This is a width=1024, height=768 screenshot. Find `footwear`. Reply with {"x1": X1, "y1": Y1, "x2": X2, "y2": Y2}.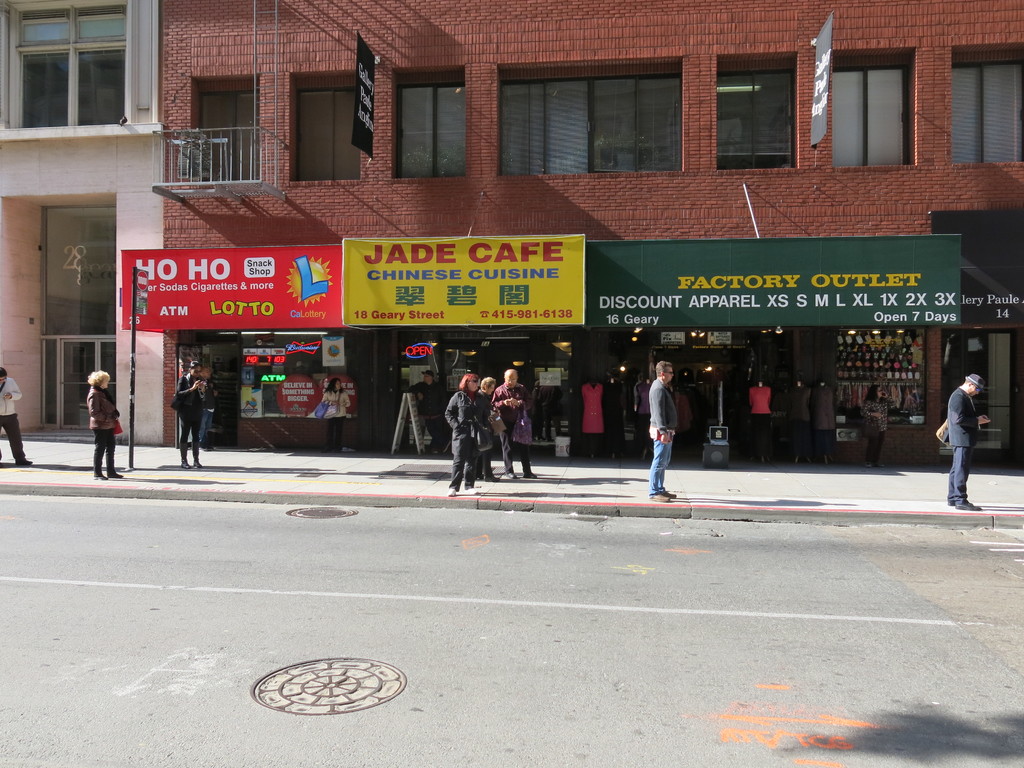
{"x1": 94, "y1": 471, "x2": 108, "y2": 481}.
